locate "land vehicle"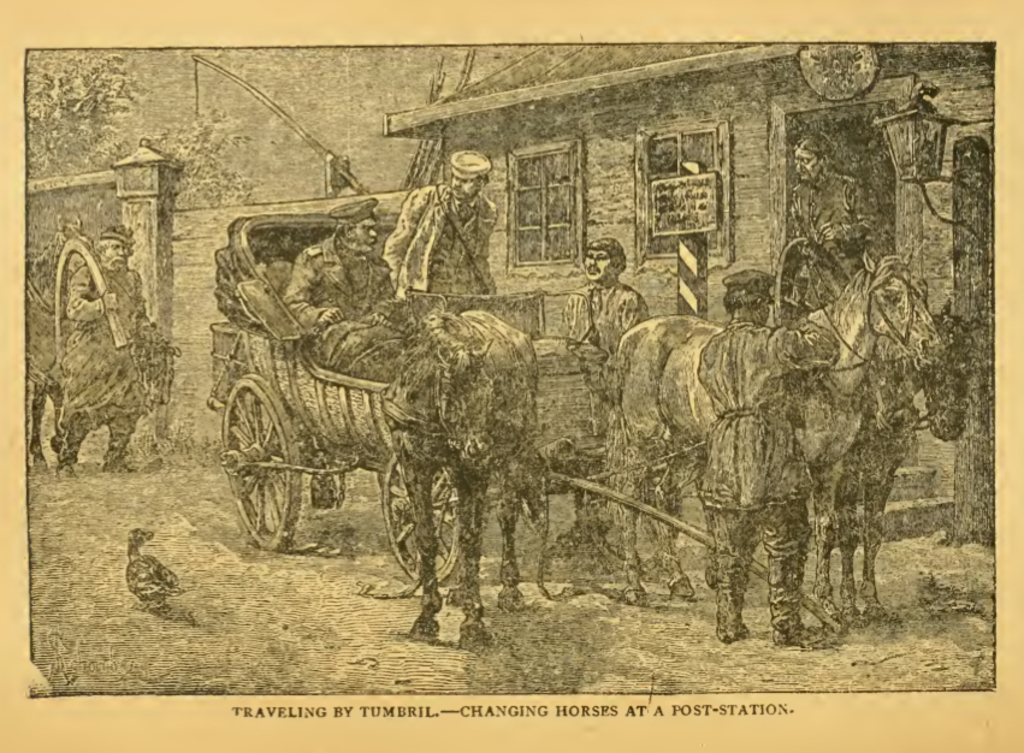
rect(197, 213, 590, 577)
